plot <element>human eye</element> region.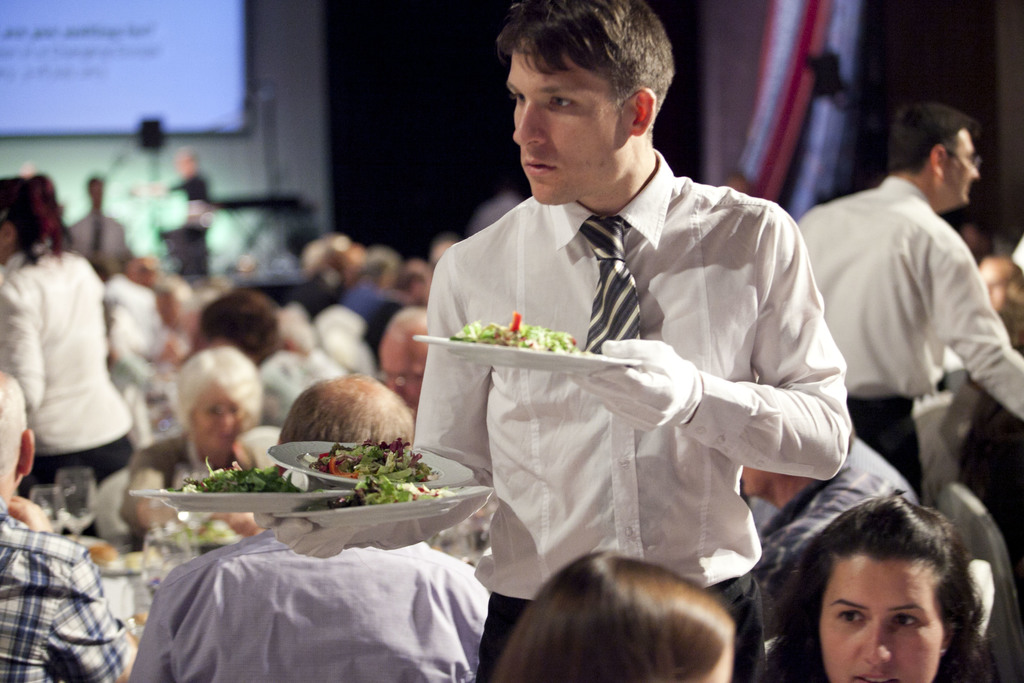
Plotted at locate(833, 609, 868, 629).
